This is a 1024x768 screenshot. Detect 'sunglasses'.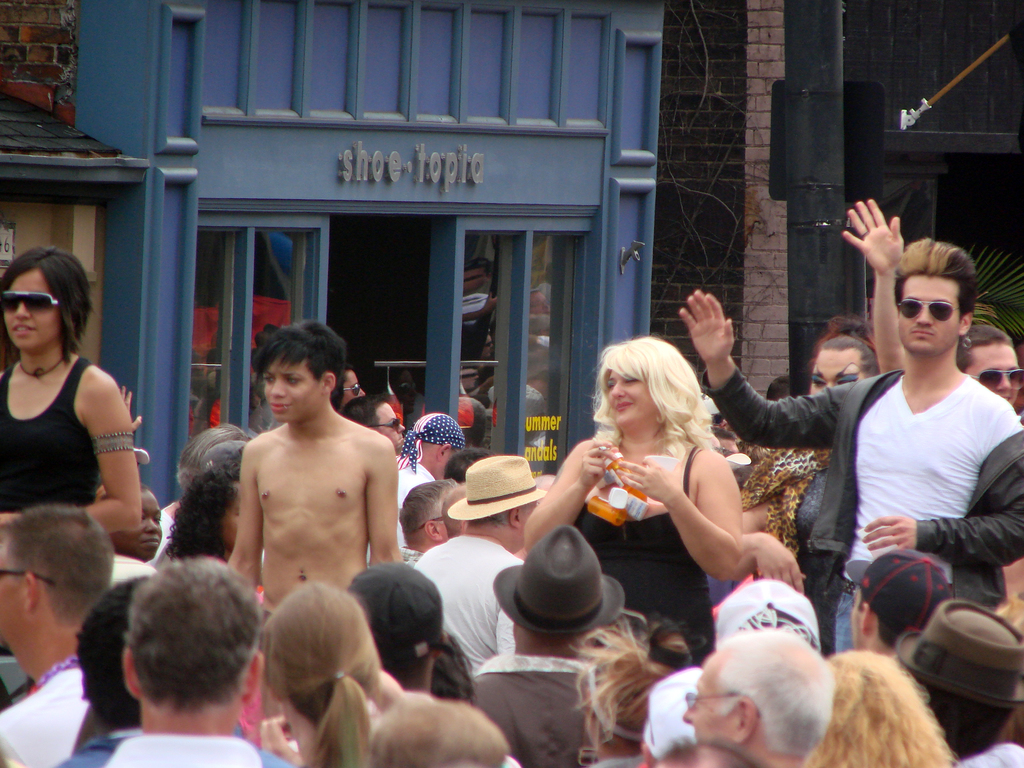
region(974, 367, 1023, 390).
